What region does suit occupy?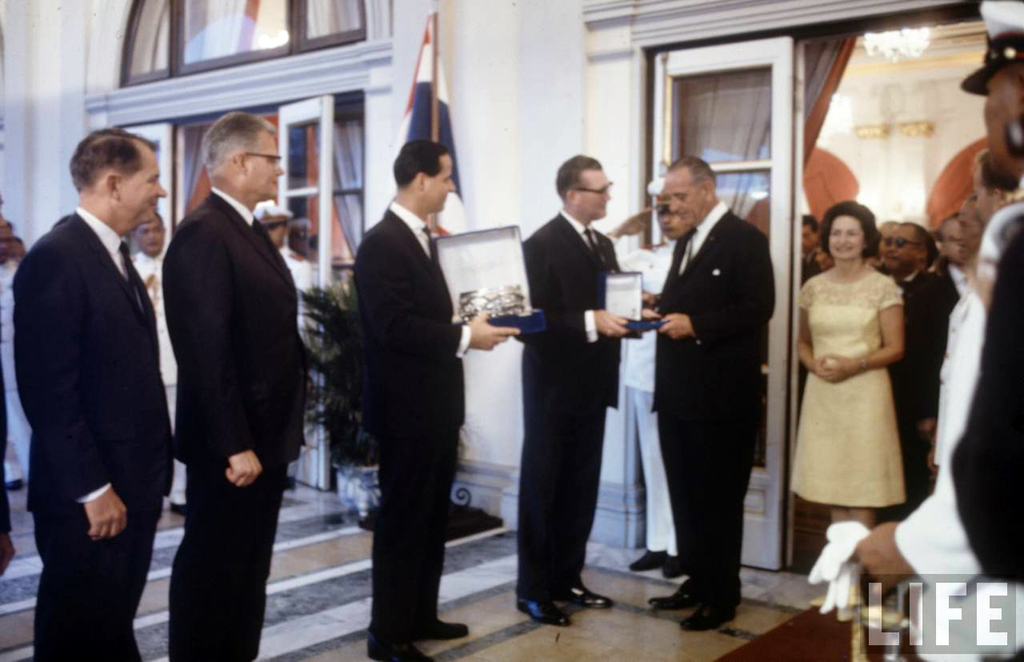
pyautogui.locateOnScreen(143, 99, 301, 640).
